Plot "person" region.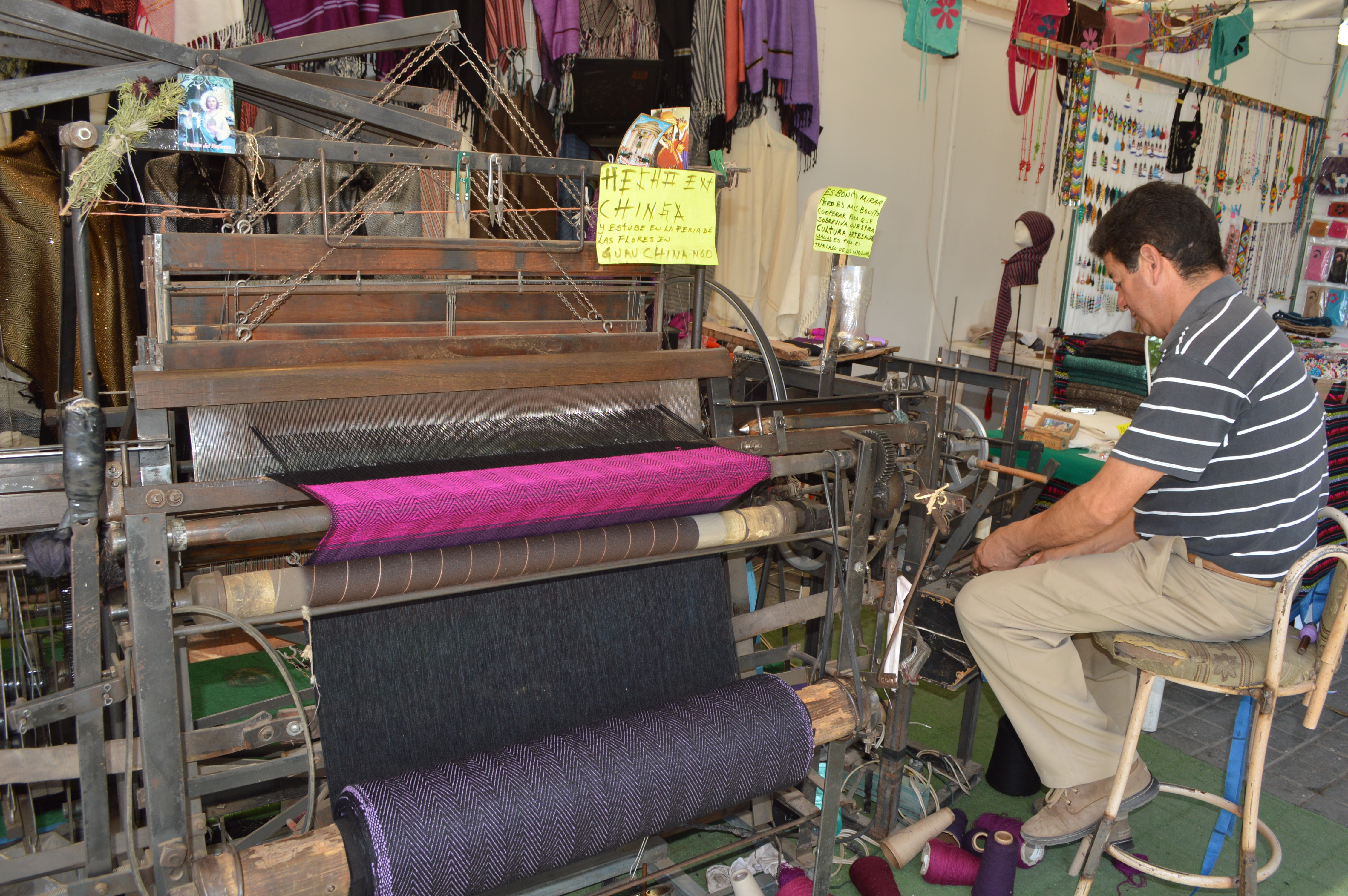
Plotted at bbox=[280, 53, 399, 255].
